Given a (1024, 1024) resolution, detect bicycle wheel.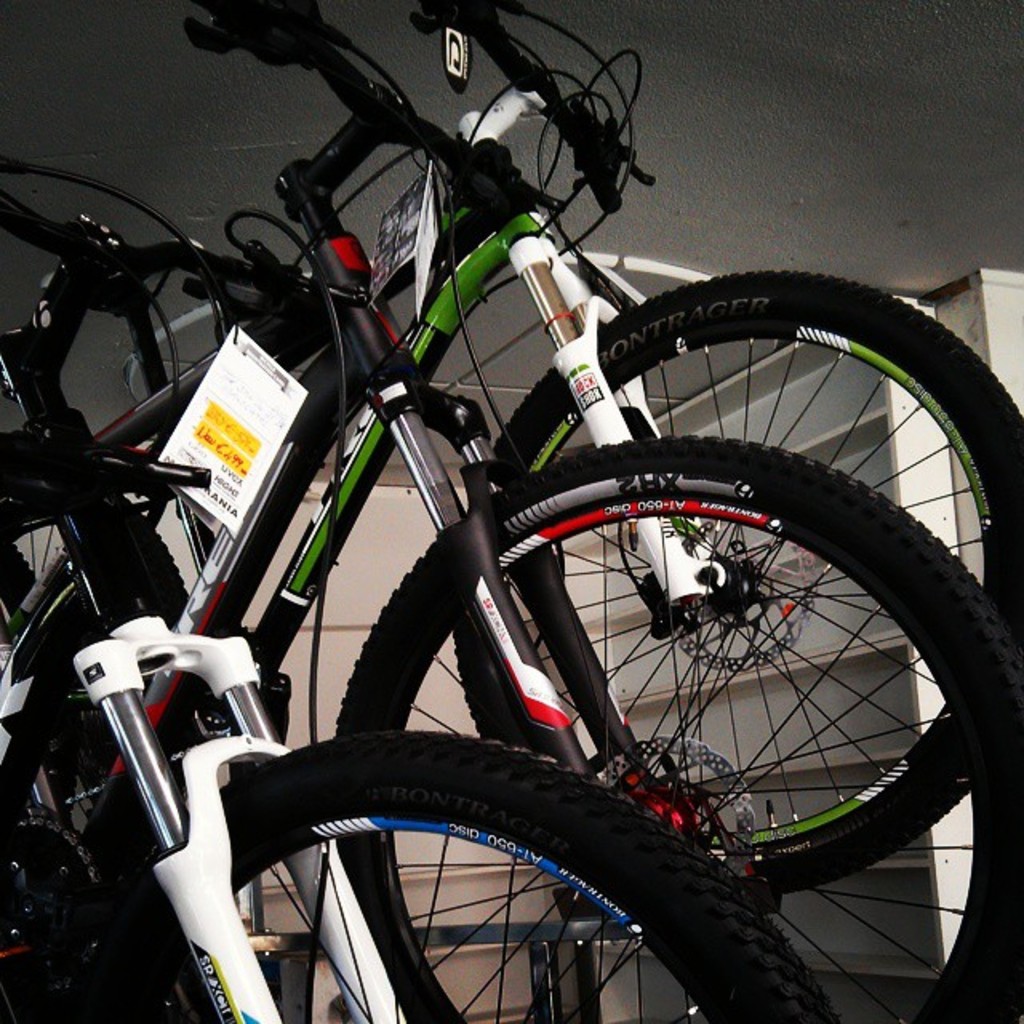
crop(0, 440, 190, 755).
